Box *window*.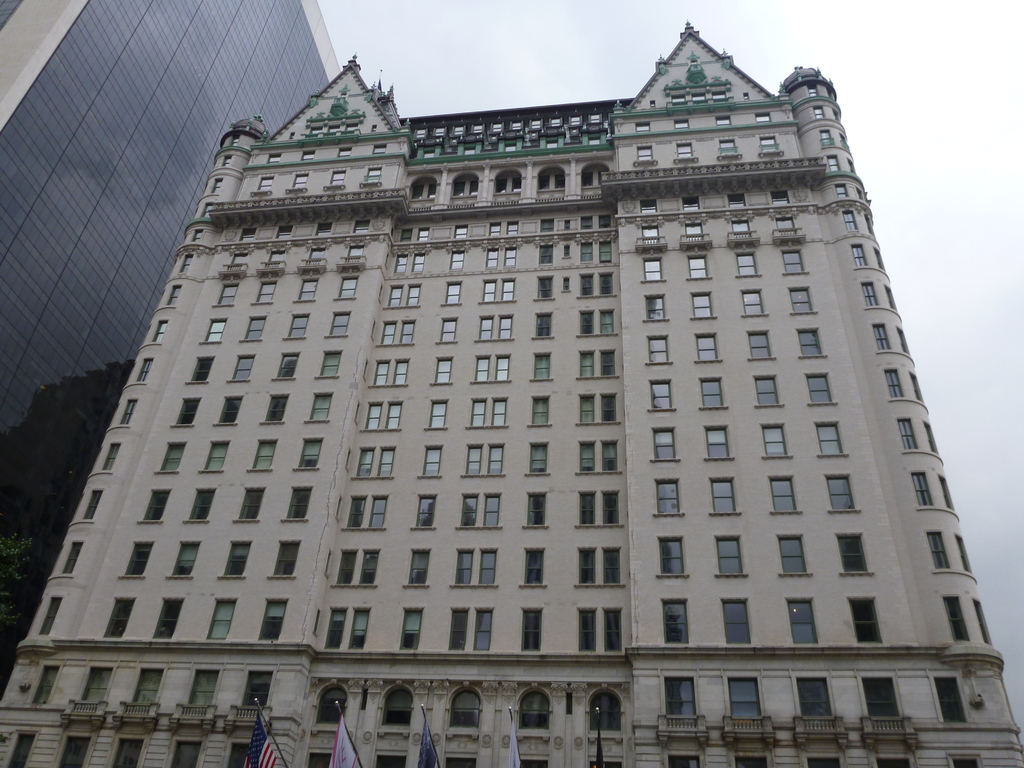
(388,353,409,388).
